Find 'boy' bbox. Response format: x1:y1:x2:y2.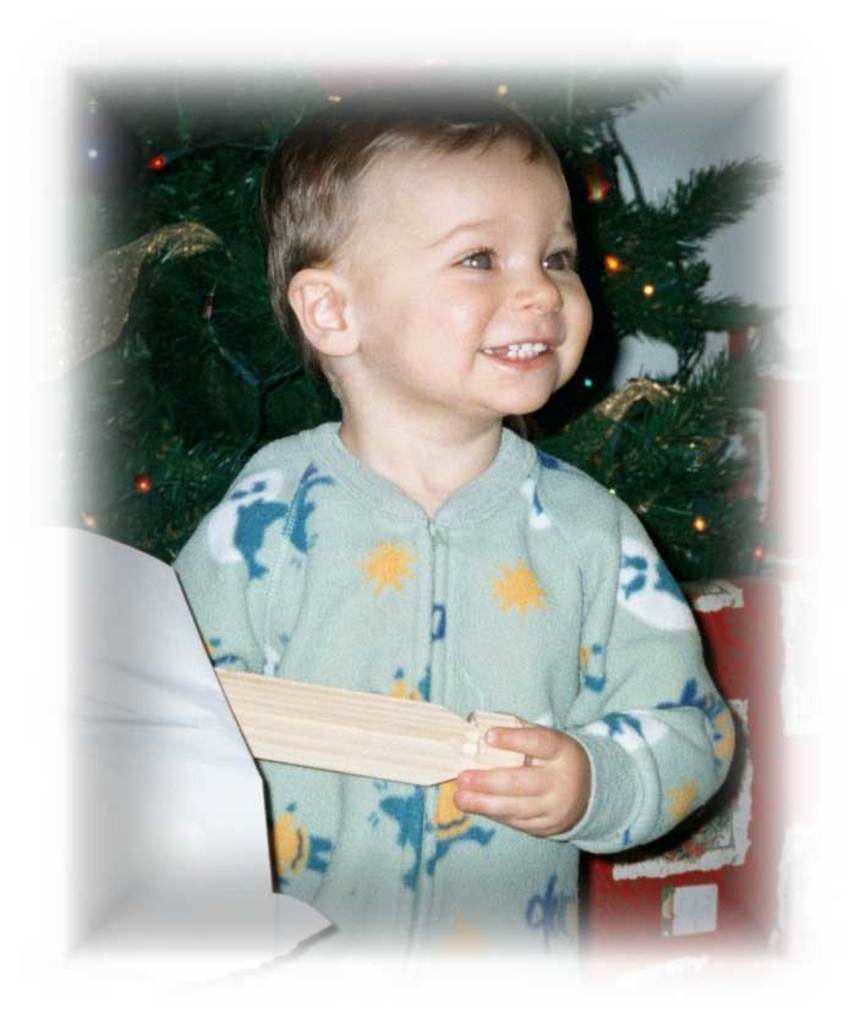
199:103:701:935.
